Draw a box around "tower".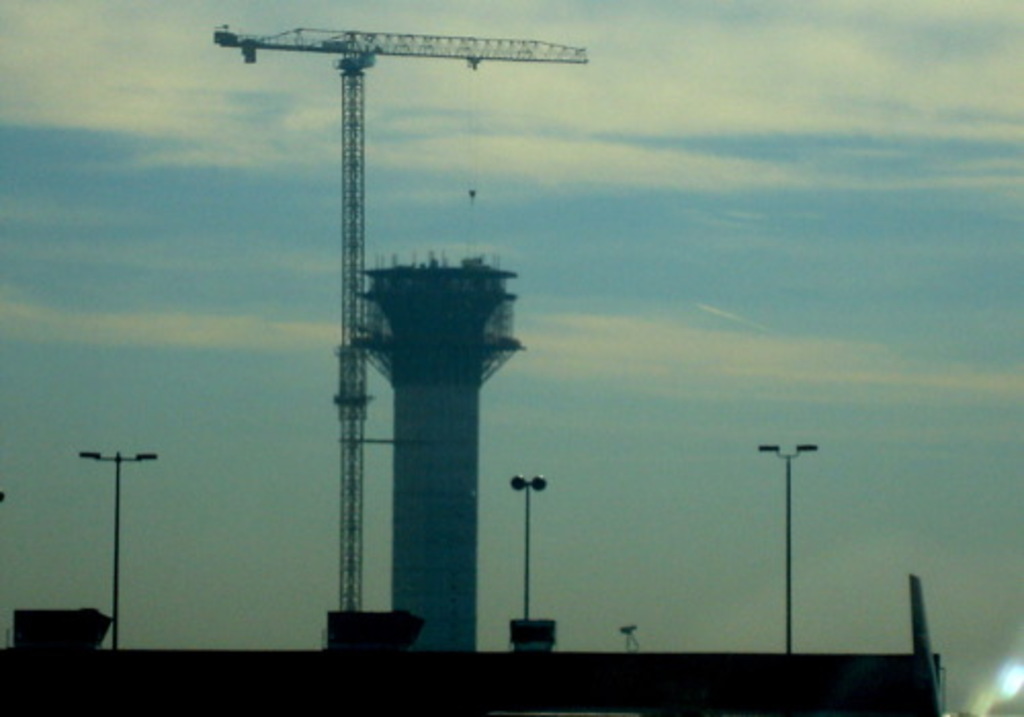
bbox=(207, 35, 575, 594).
